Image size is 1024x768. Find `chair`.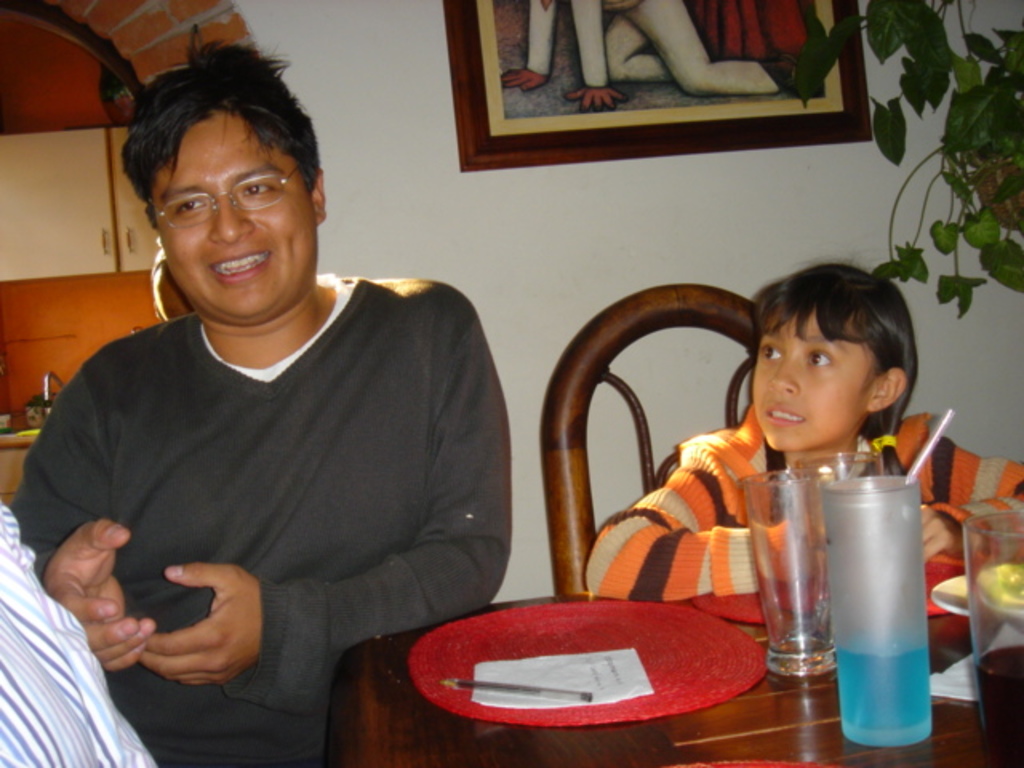
531/283/877/678.
